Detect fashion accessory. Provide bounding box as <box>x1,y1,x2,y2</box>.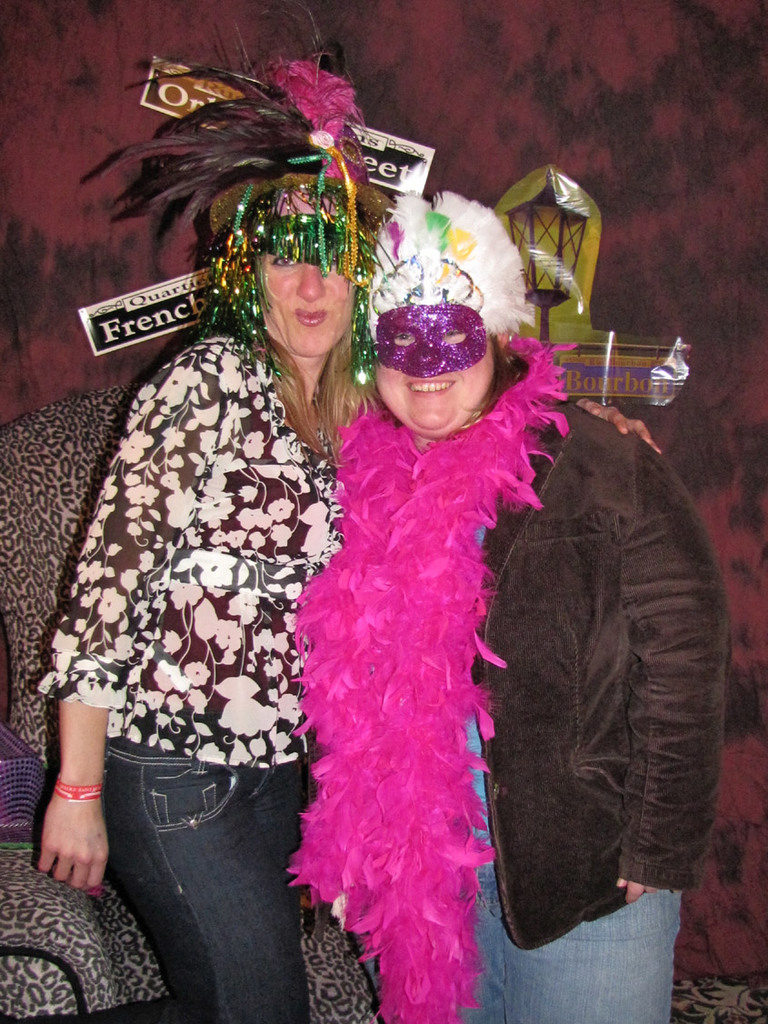
<box>355,186,541,367</box>.
